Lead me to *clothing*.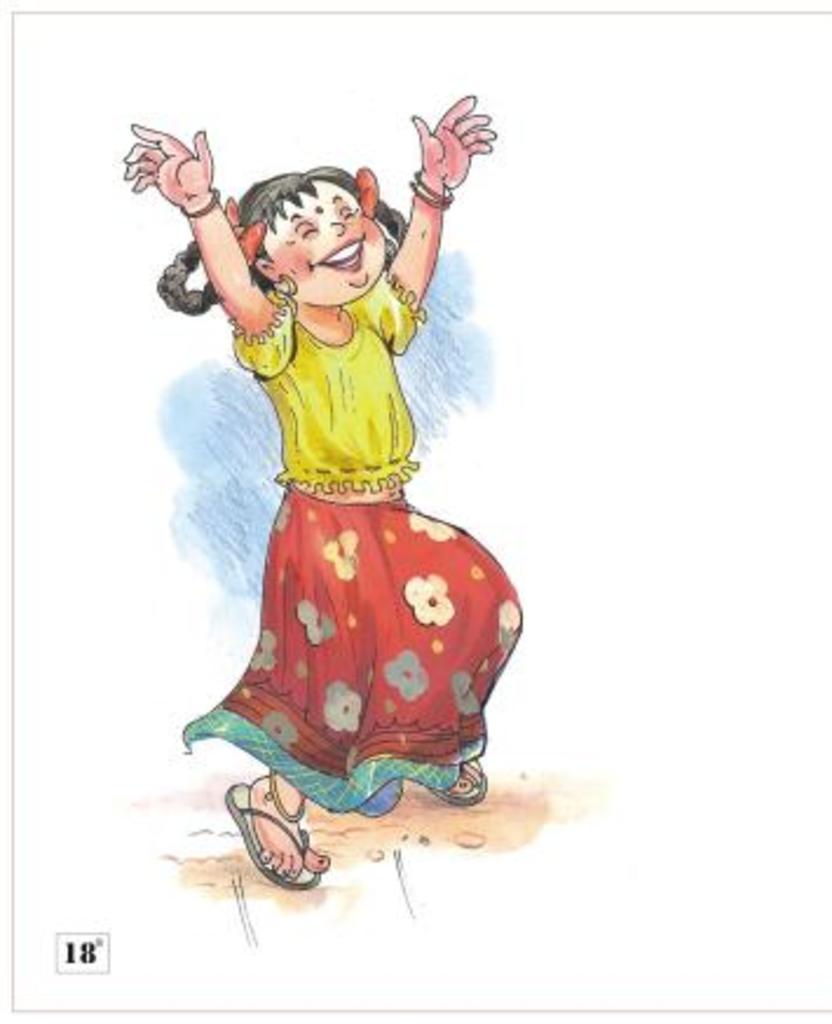
Lead to [185,244,516,776].
